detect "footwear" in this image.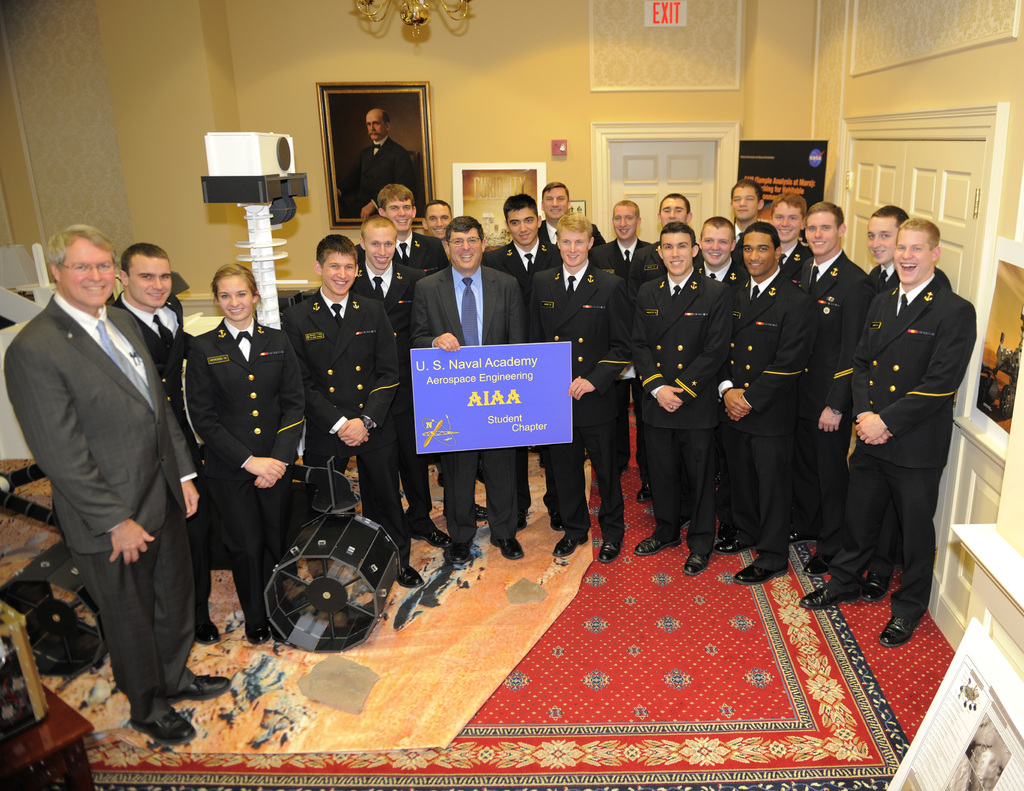
Detection: [x1=799, y1=575, x2=851, y2=613].
